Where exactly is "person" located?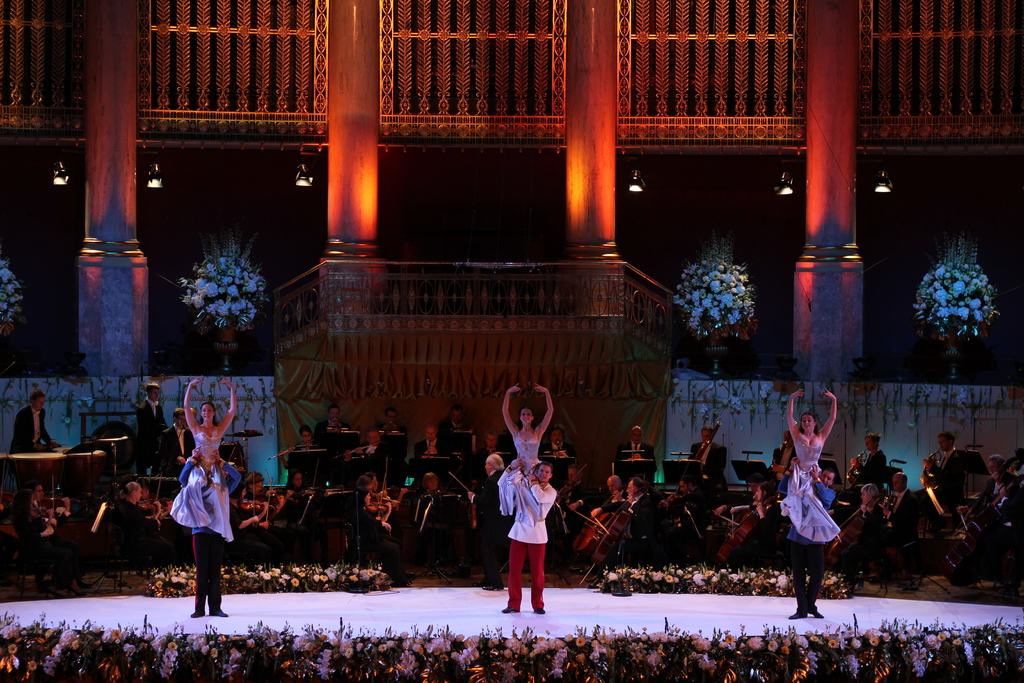
Its bounding box is (776, 467, 822, 622).
